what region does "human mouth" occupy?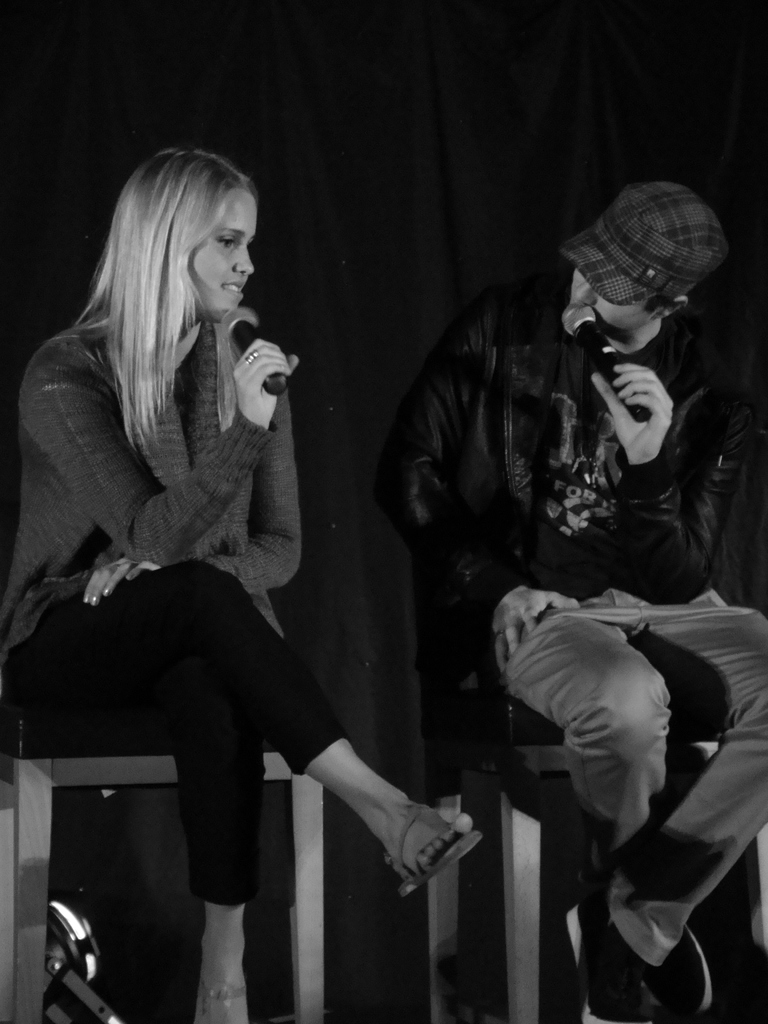
(227, 281, 246, 295).
